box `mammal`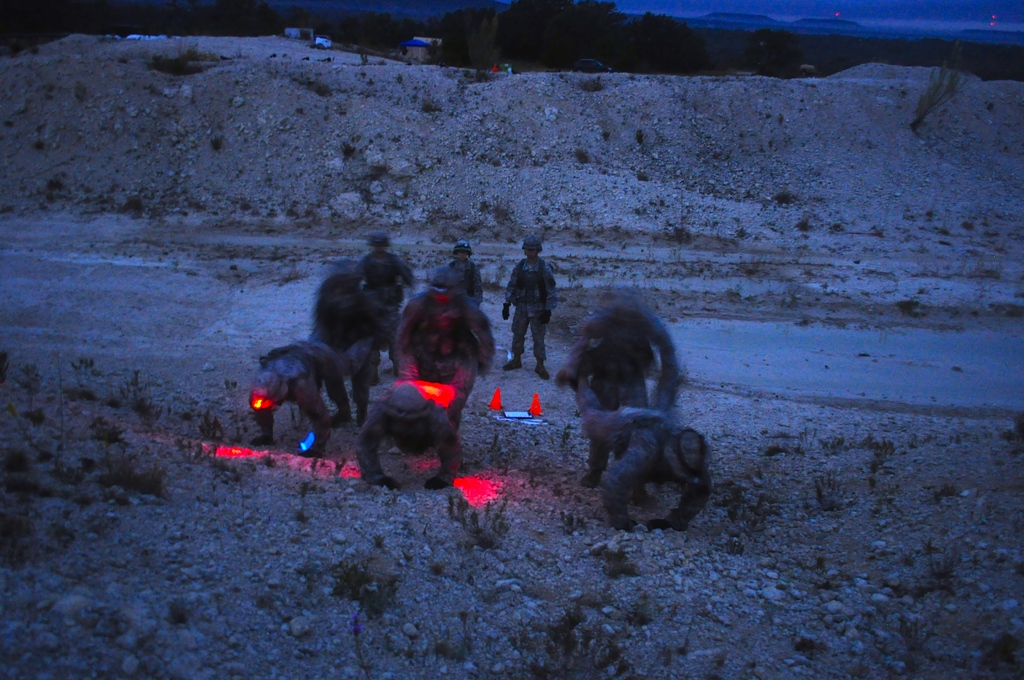
x1=388, y1=262, x2=495, y2=439
